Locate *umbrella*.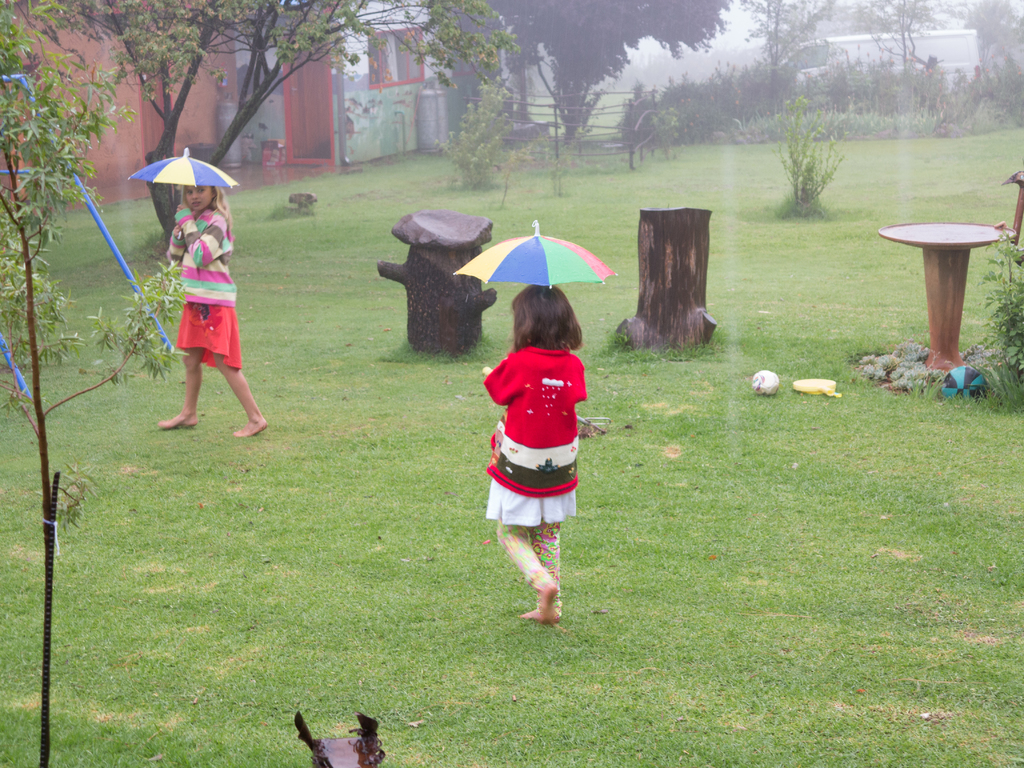
Bounding box: [left=129, top=148, right=234, bottom=214].
